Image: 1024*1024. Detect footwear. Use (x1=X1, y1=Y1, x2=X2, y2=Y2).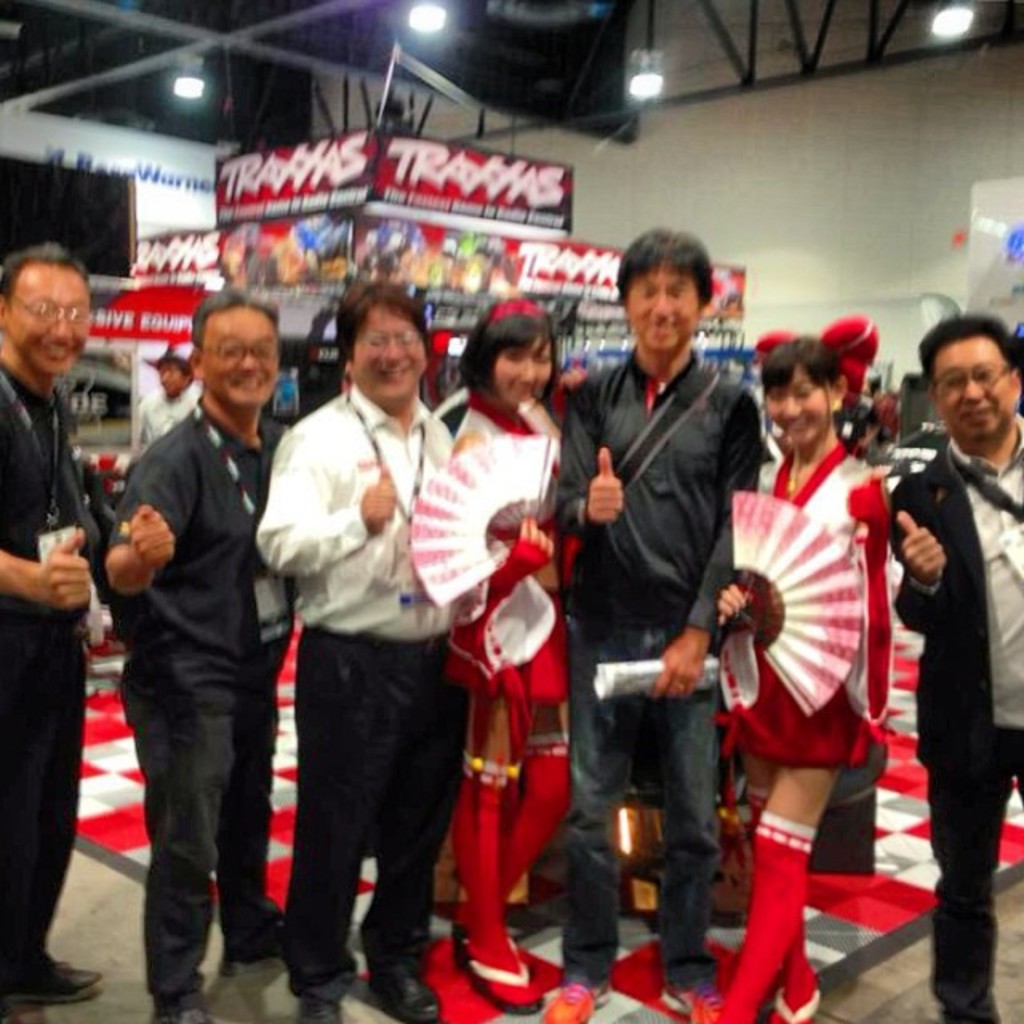
(x1=464, y1=933, x2=542, y2=1022).
